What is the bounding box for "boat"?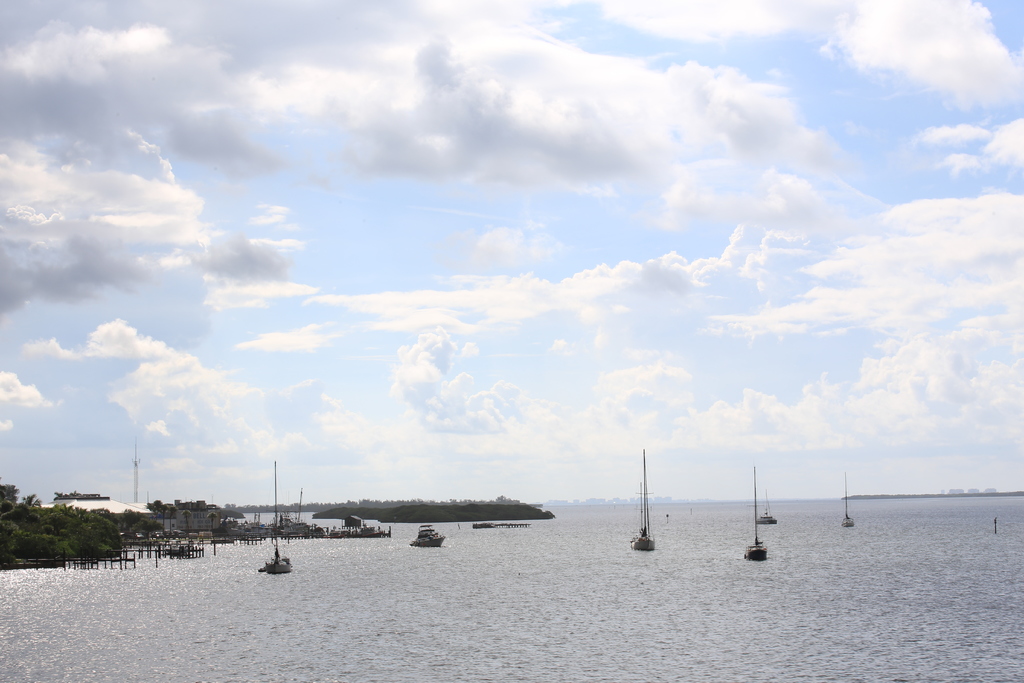
rect(287, 486, 308, 533).
